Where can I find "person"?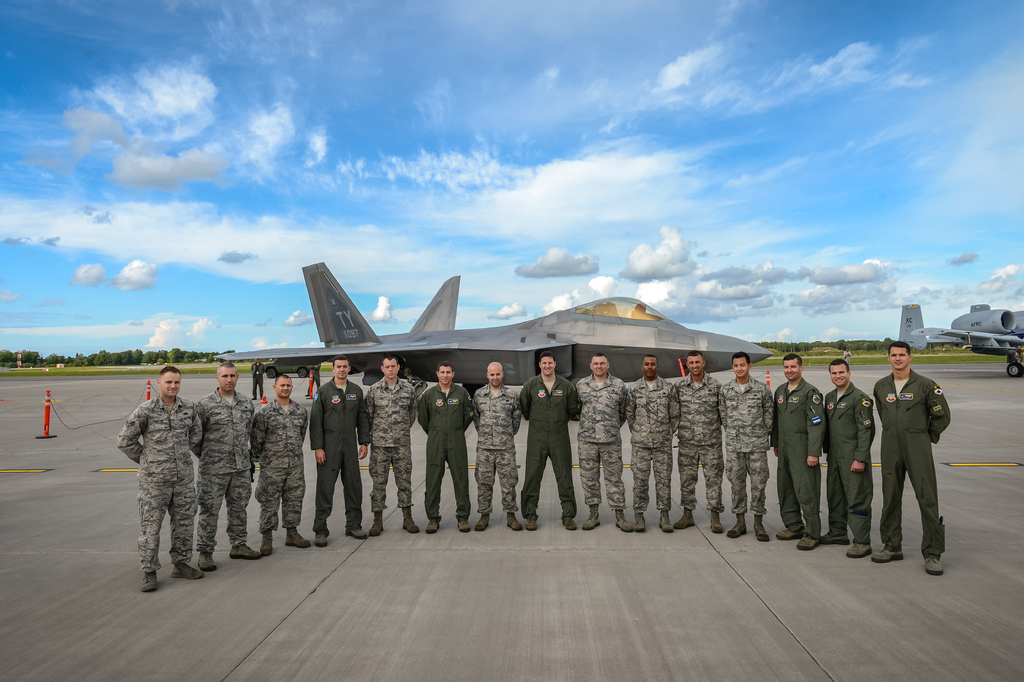
You can find it at rect(570, 350, 634, 545).
